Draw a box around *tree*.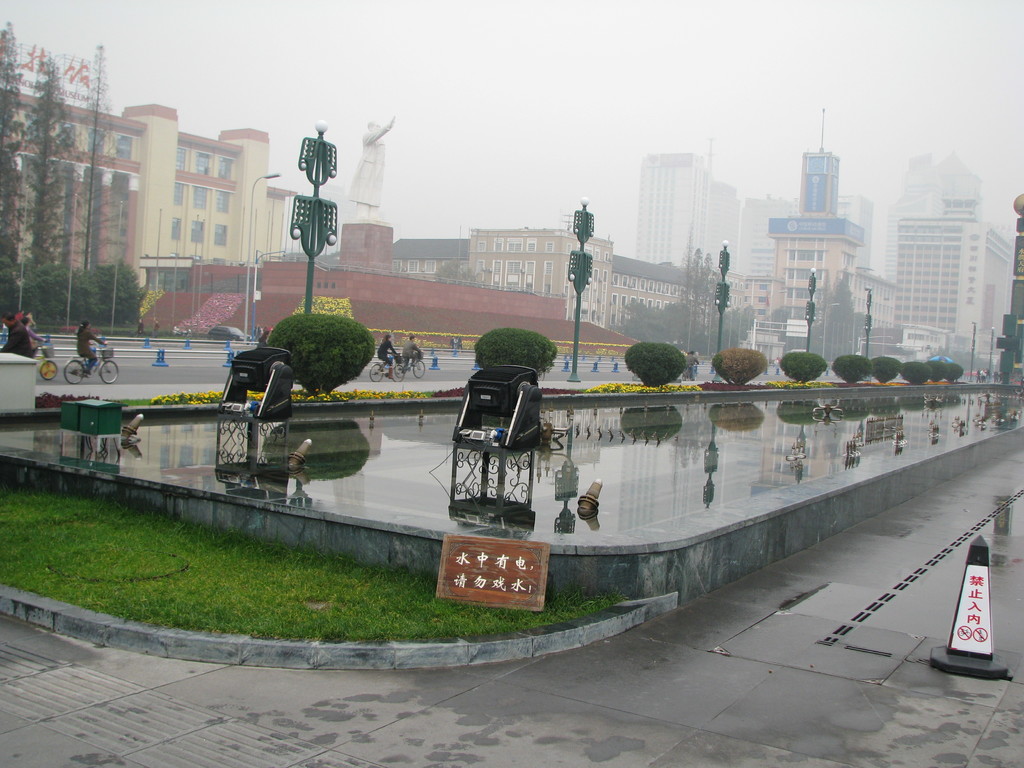
box=[0, 29, 22, 314].
